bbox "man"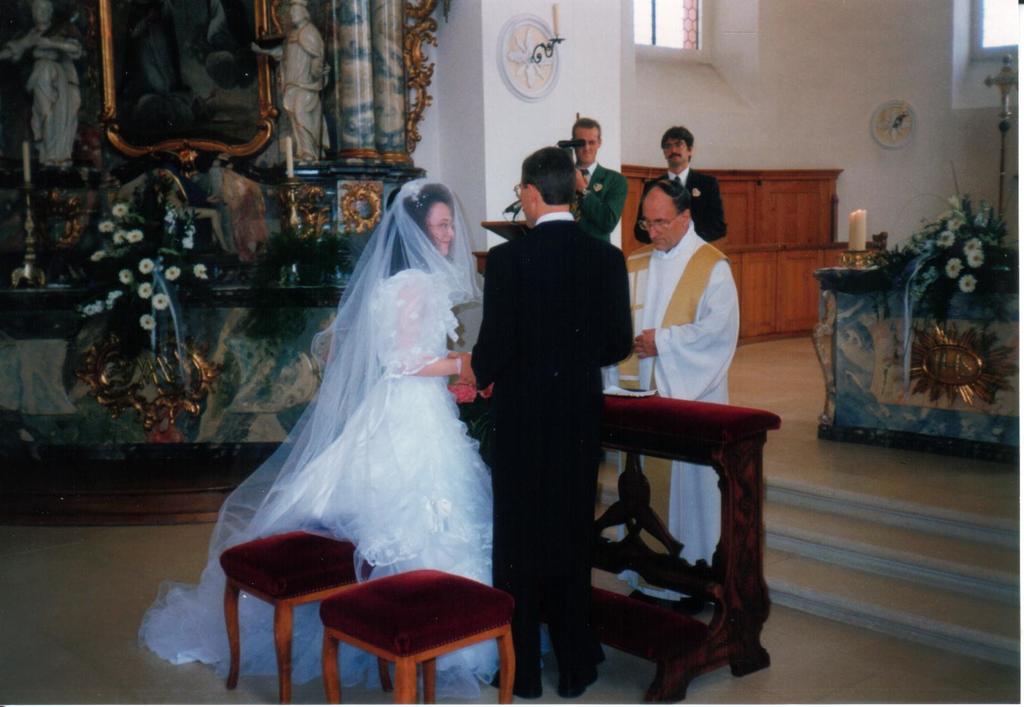
x1=637 y1=129 x2=733 y2=251
